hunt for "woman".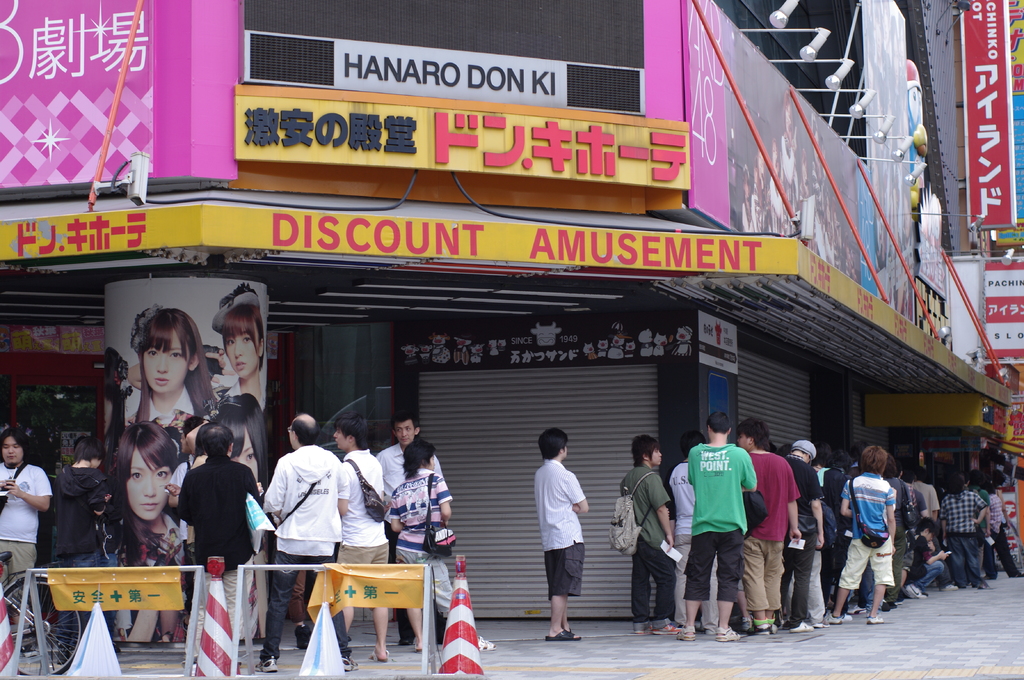
Hunted down at l=388, t=429, r=506, b=654.
